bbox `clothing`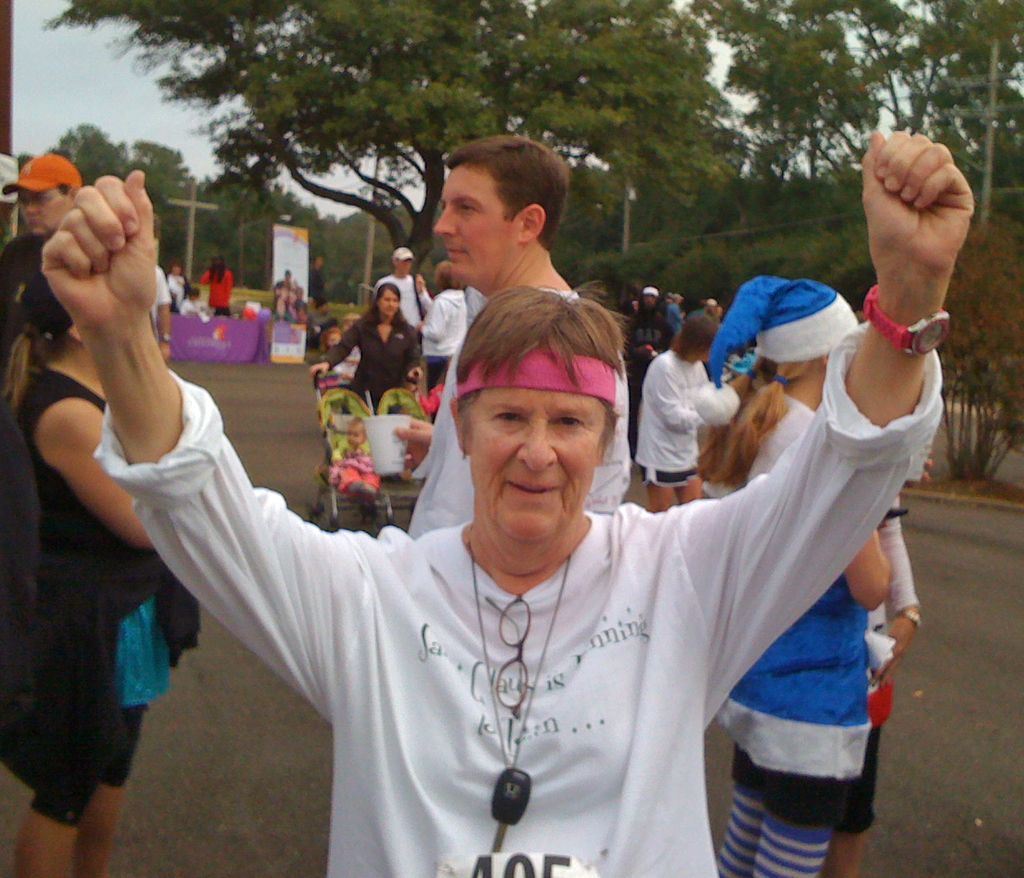
region(635, 351, 740, 488)
